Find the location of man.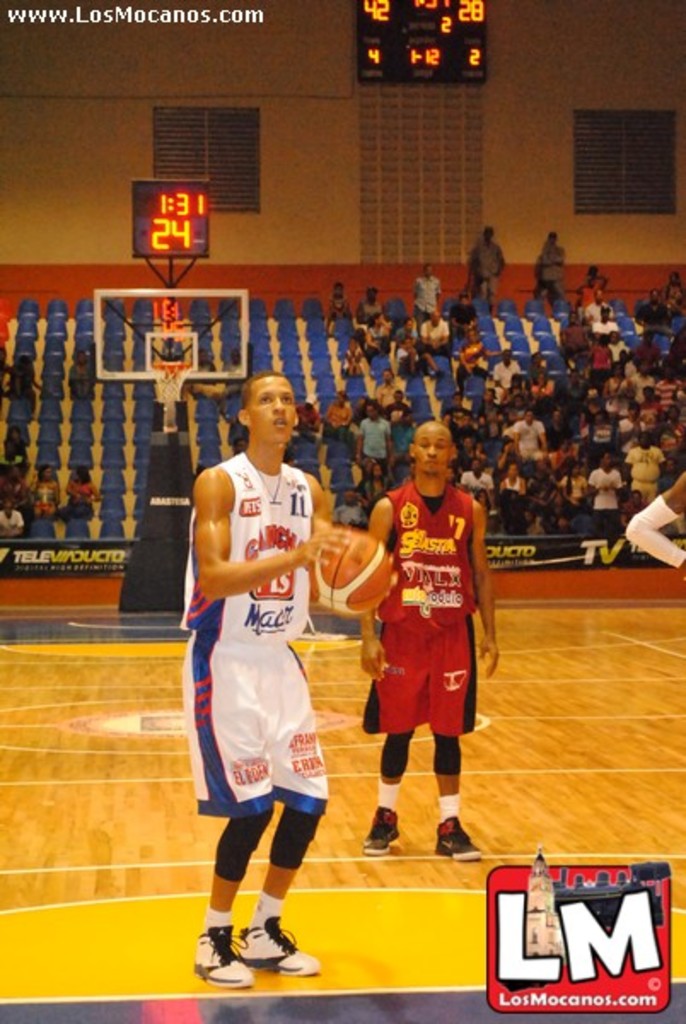
Location: crop(623, 486, 645, 527).
